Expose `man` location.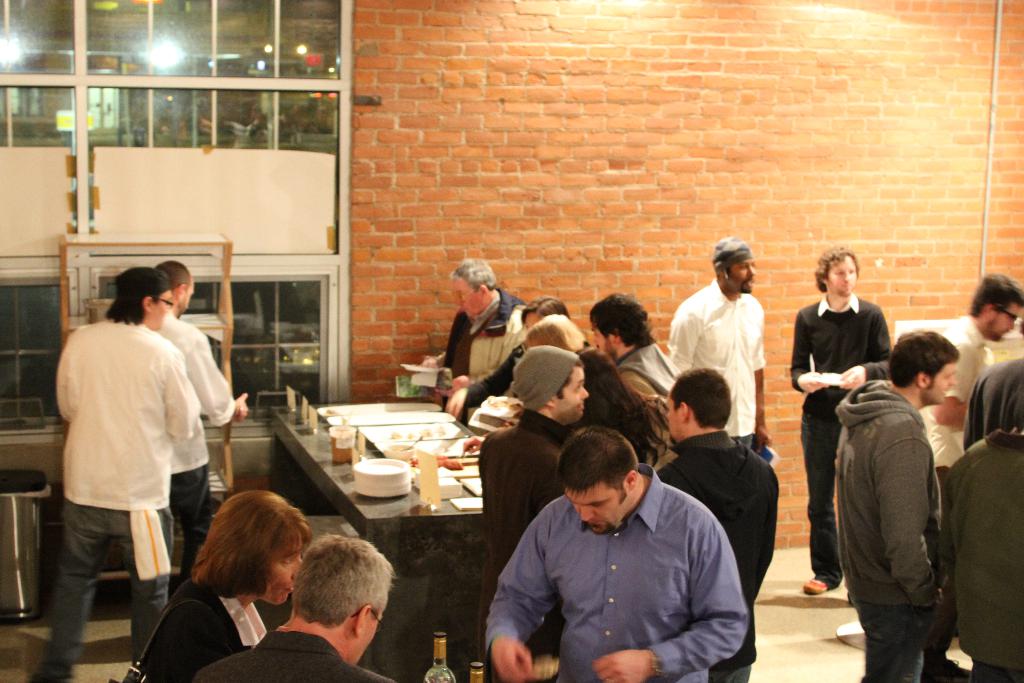
Exposed at 908/270/1023/680.
